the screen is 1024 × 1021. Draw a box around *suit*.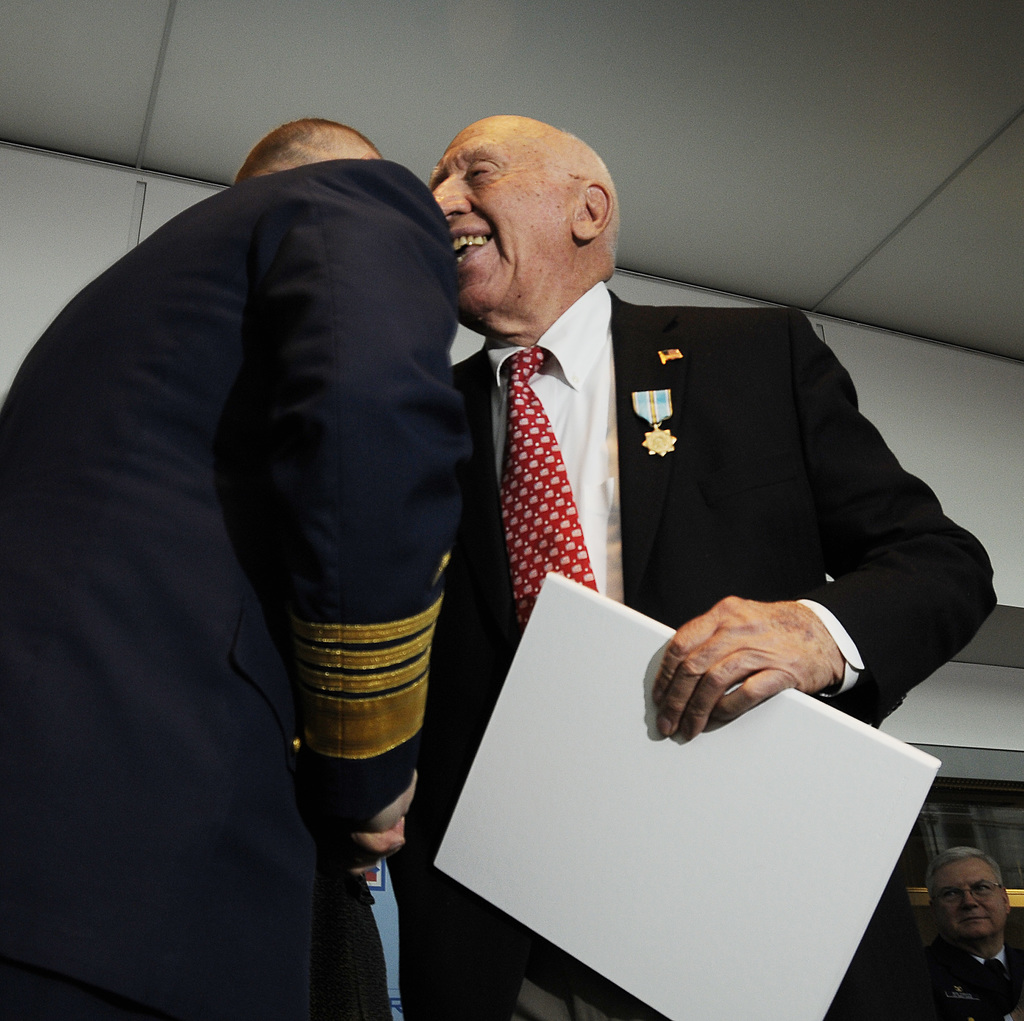
box(387, 278, 1000, 1020).
